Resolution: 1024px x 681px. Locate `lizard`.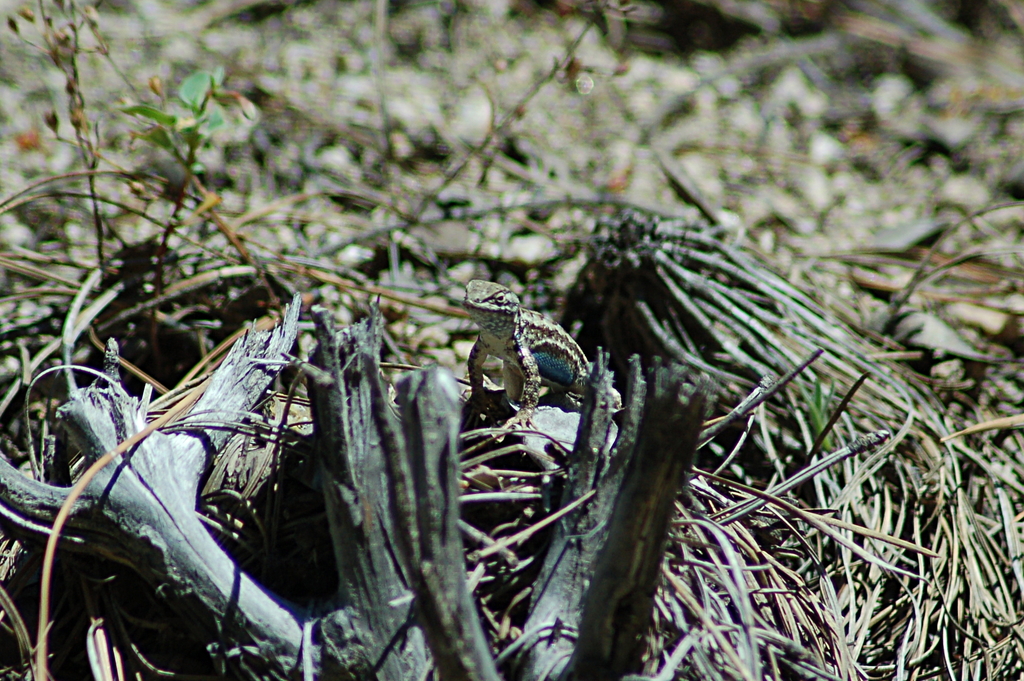
pyautogui.locateOnScreen(454, 283, 601, 447).
